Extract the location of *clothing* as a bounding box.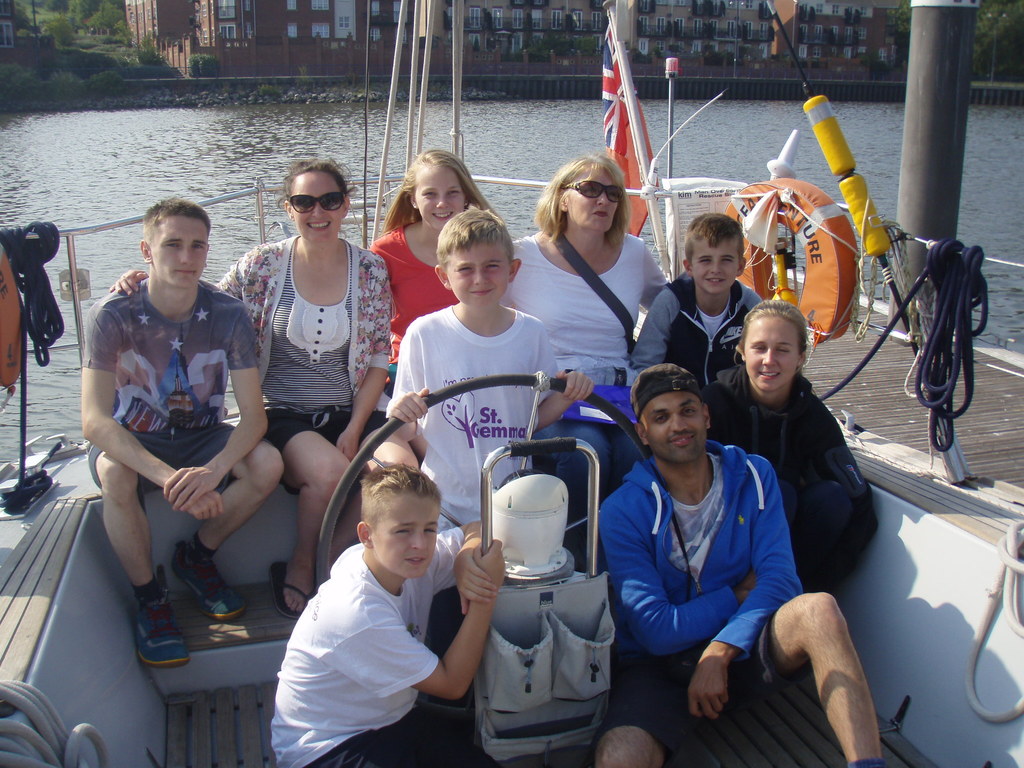
select_region(698, 359, 871, 592).
